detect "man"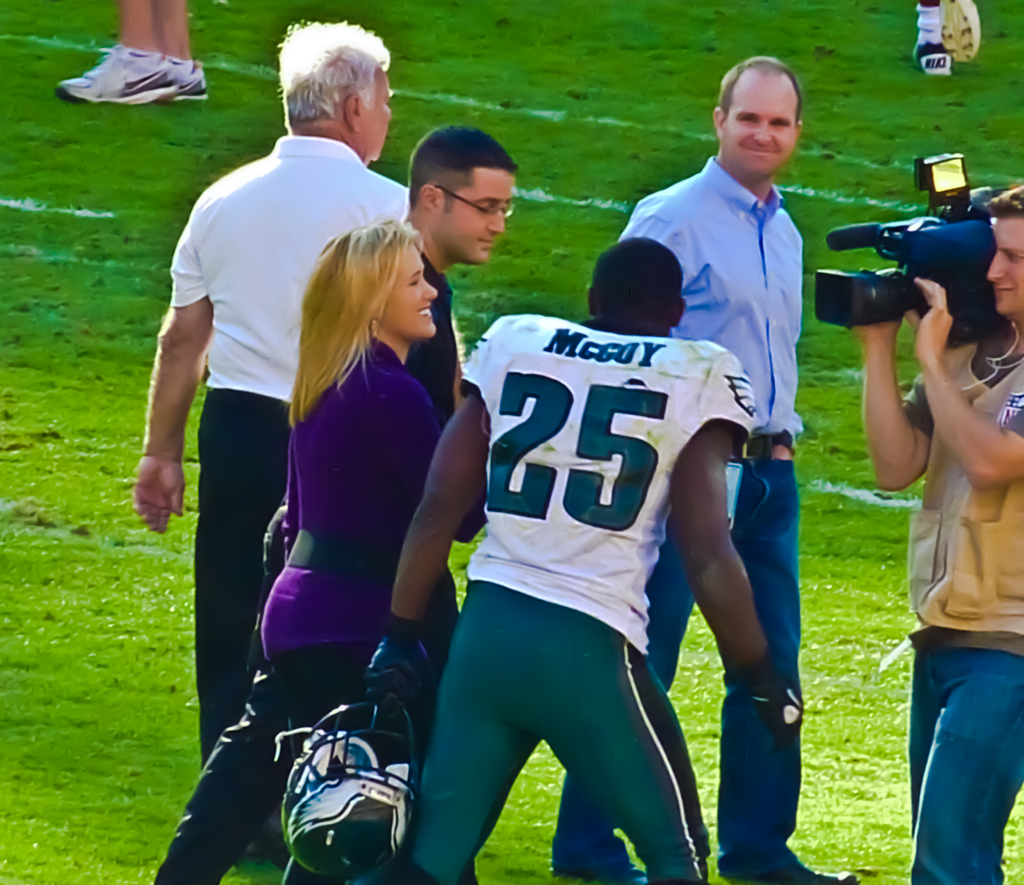
select_region(619, 51, 857, 884)
